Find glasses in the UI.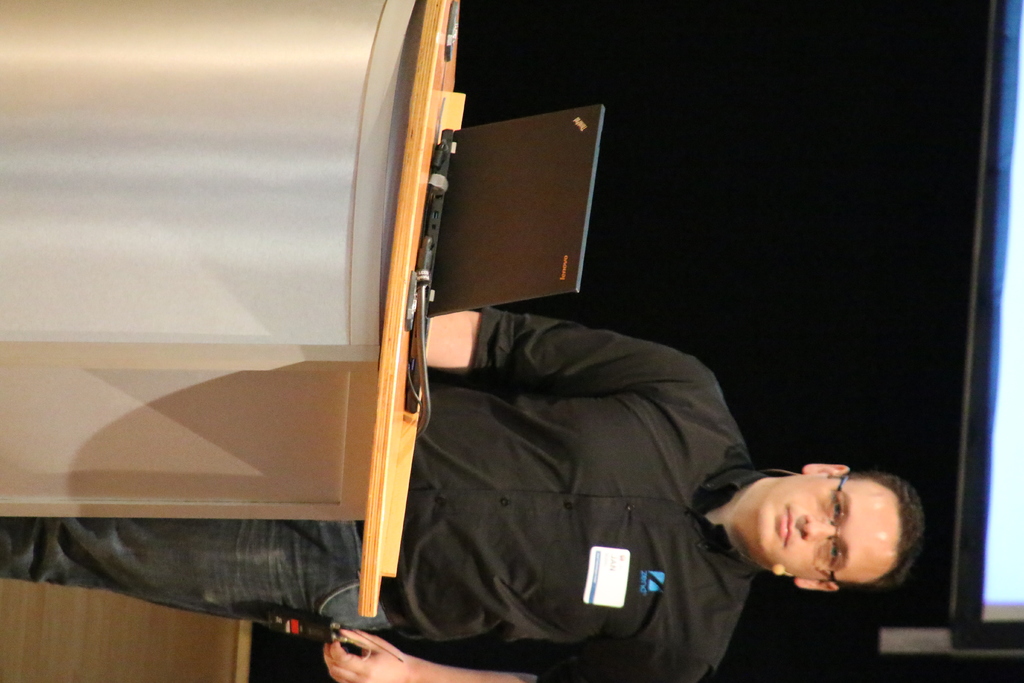
UI element at x1=813, y1=475, x2=849, y2=584.
